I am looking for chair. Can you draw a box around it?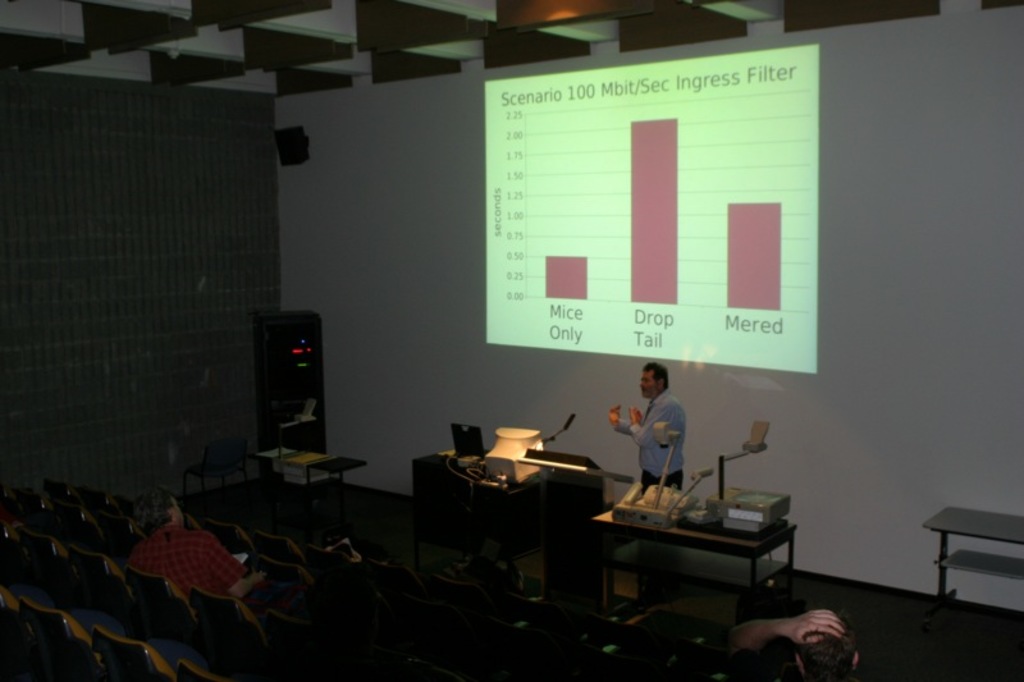
Sure, the bounding box is region(189, 582, 275, 681).
